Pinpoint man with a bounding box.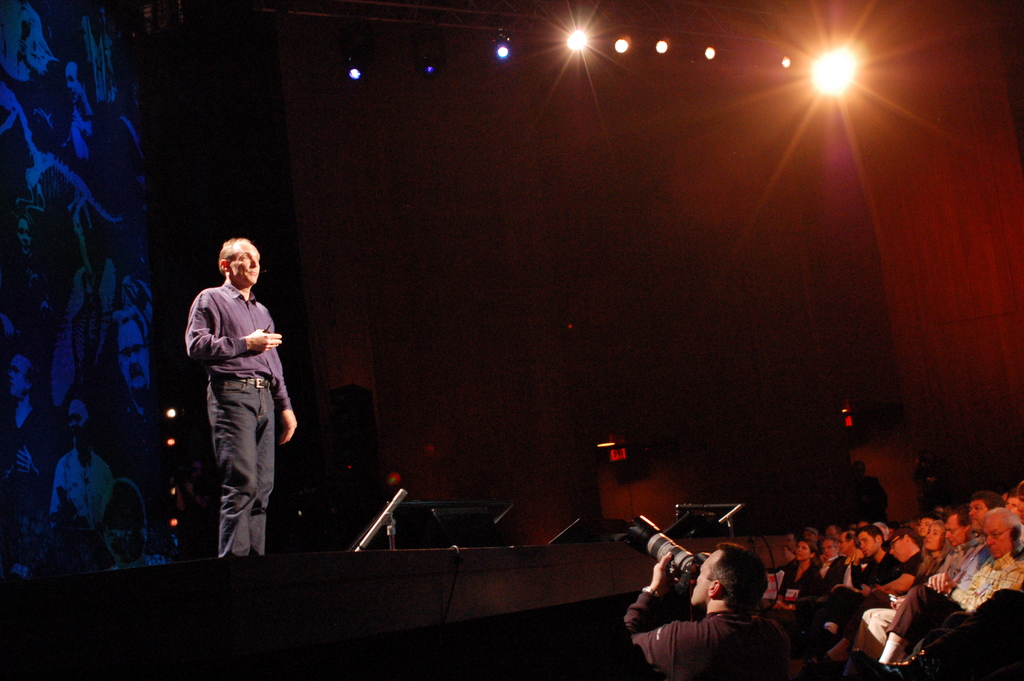
detection(813, 534, 837, 566).
